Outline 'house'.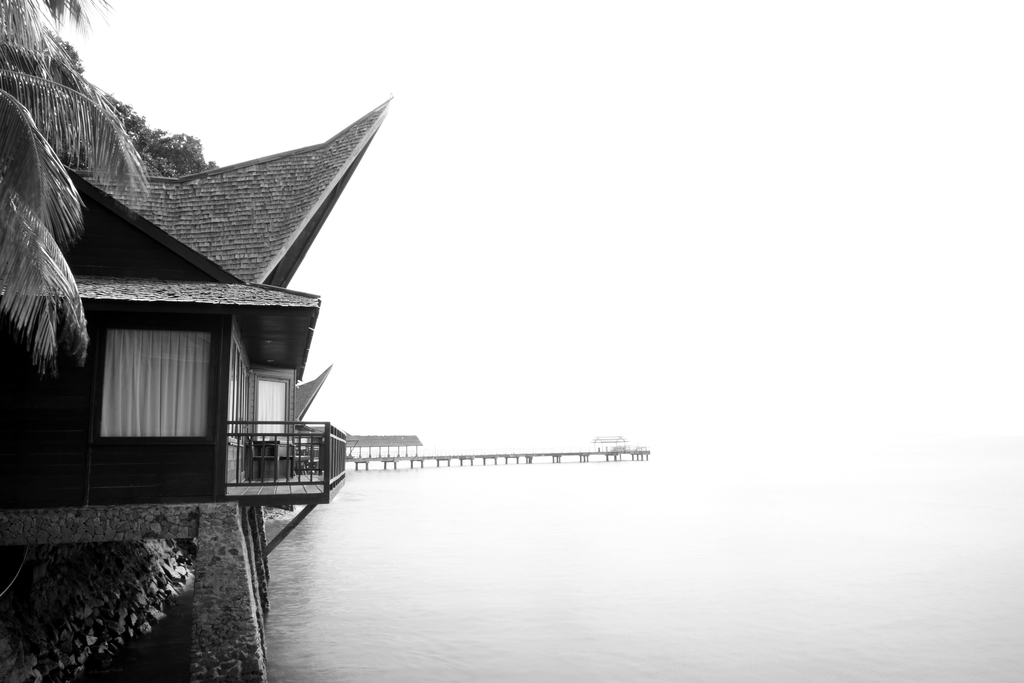
Outline: 0 93 399 507.
